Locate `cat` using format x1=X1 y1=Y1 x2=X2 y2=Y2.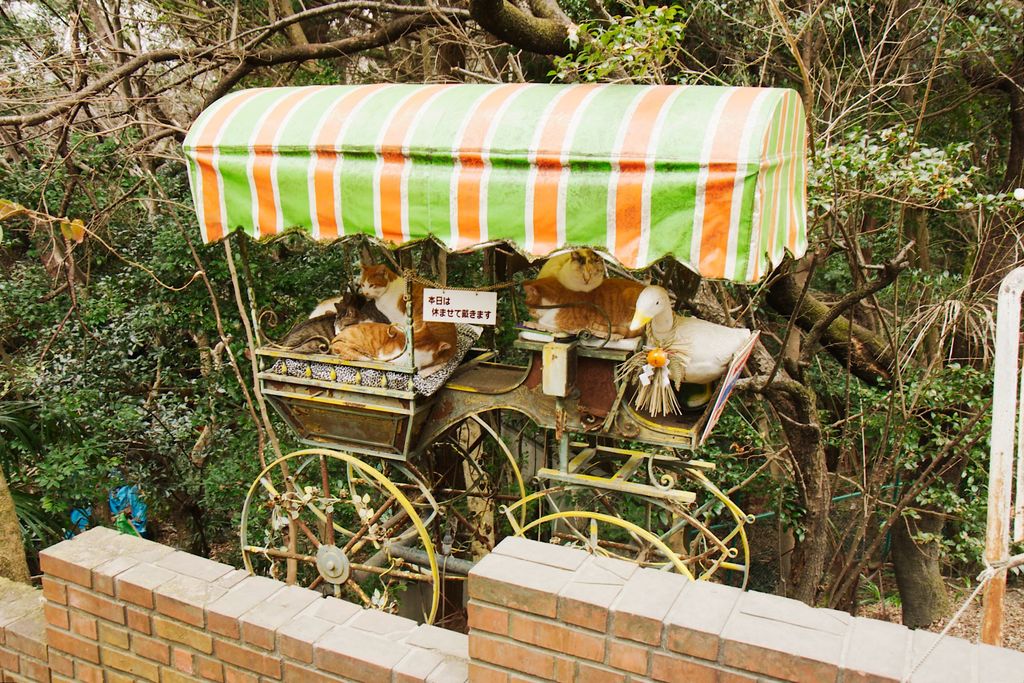
x1=281 y1=300 x2=388 y2=354.
